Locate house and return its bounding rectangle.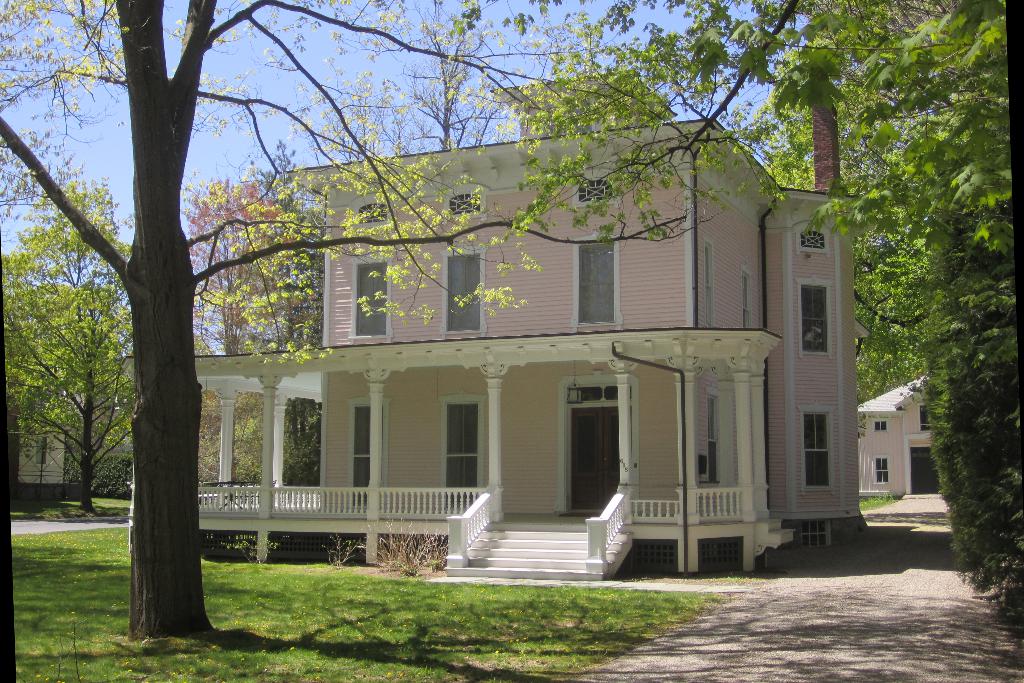
849:380:946:499.
